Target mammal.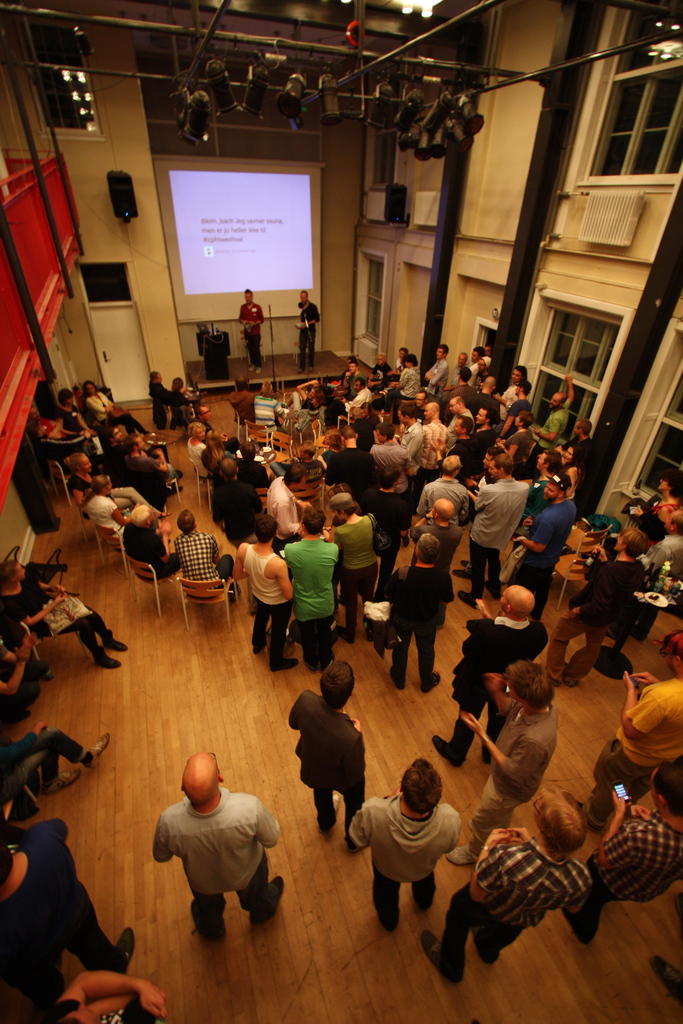
Target region: [left=447, top=351, right=464, bottom=390].
